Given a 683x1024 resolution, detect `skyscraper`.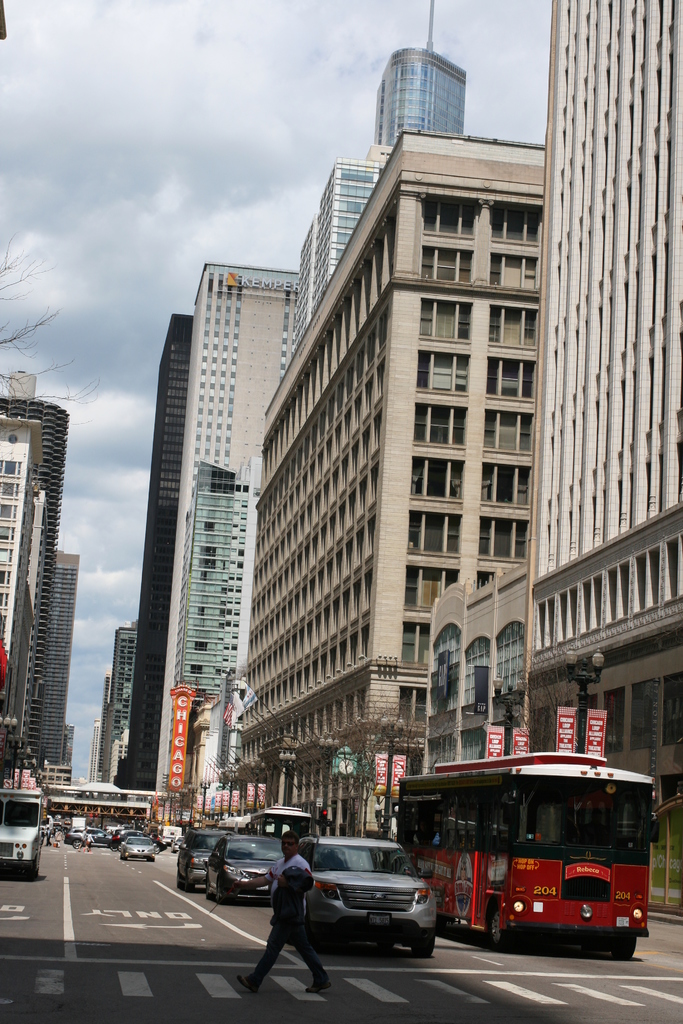
pyautogui.locateOnScreen(40, 556, 88, 774).
